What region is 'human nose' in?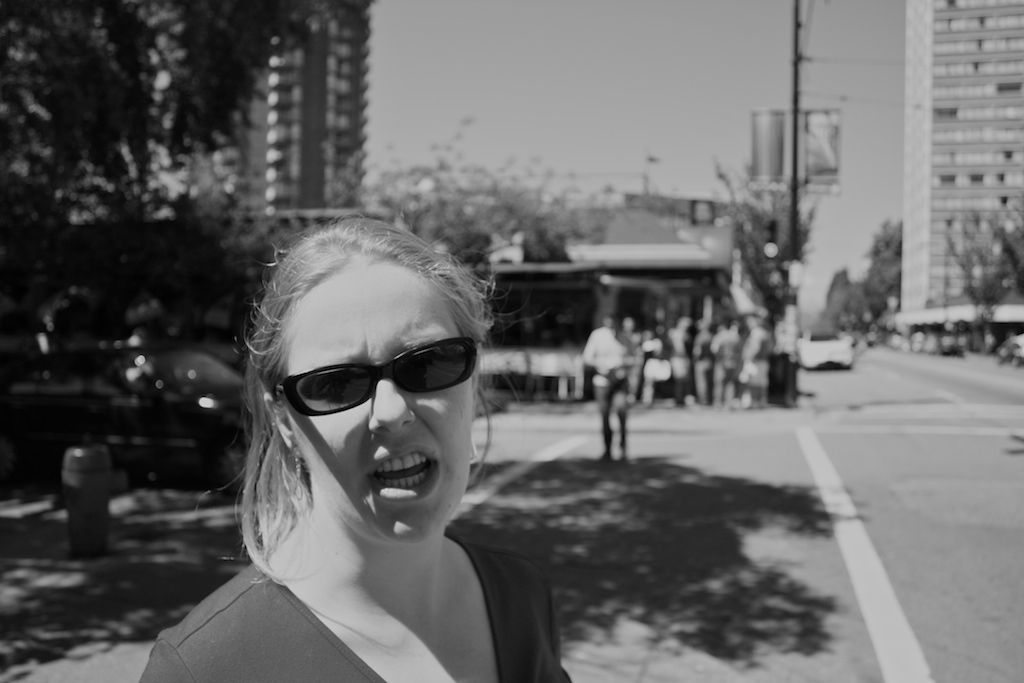
box=[368, 381, 414, 437].
